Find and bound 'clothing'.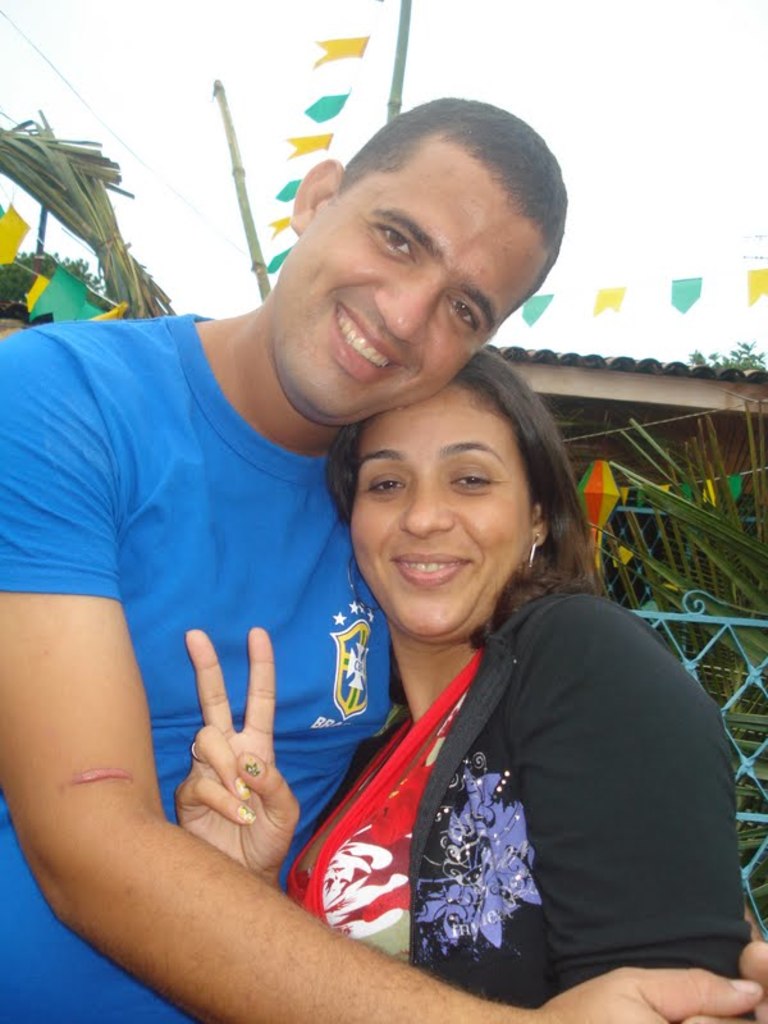
Bound: [left=0, top=303, right=383, bottom=1023].
